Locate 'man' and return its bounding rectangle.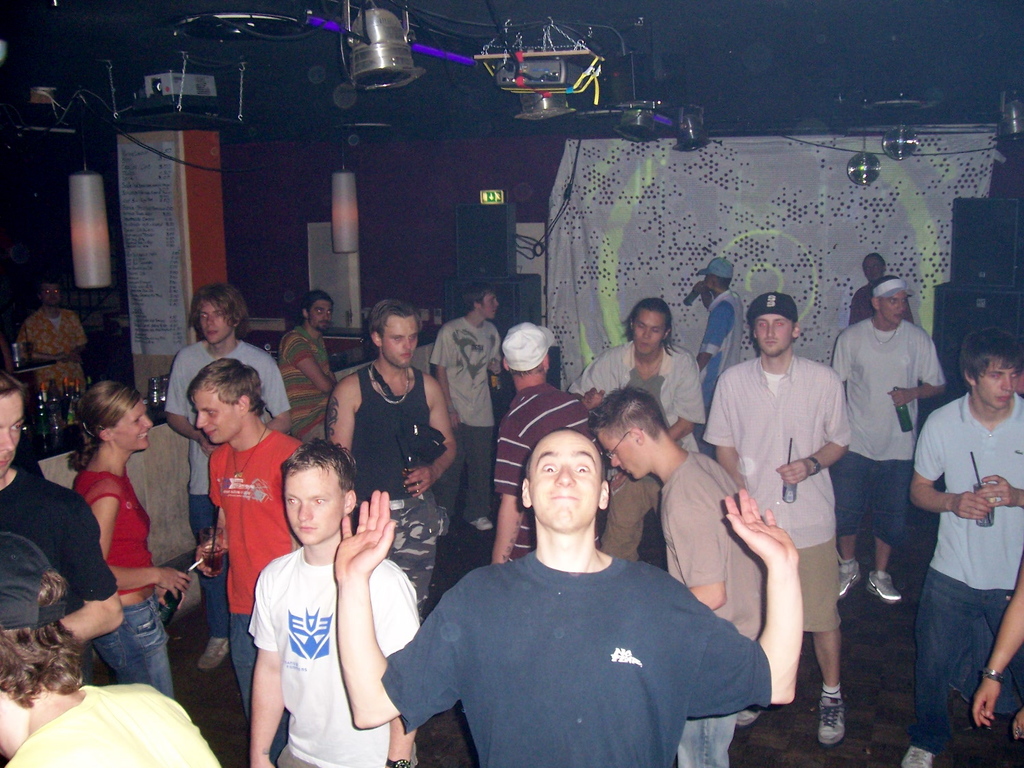
569,296,713,567.
